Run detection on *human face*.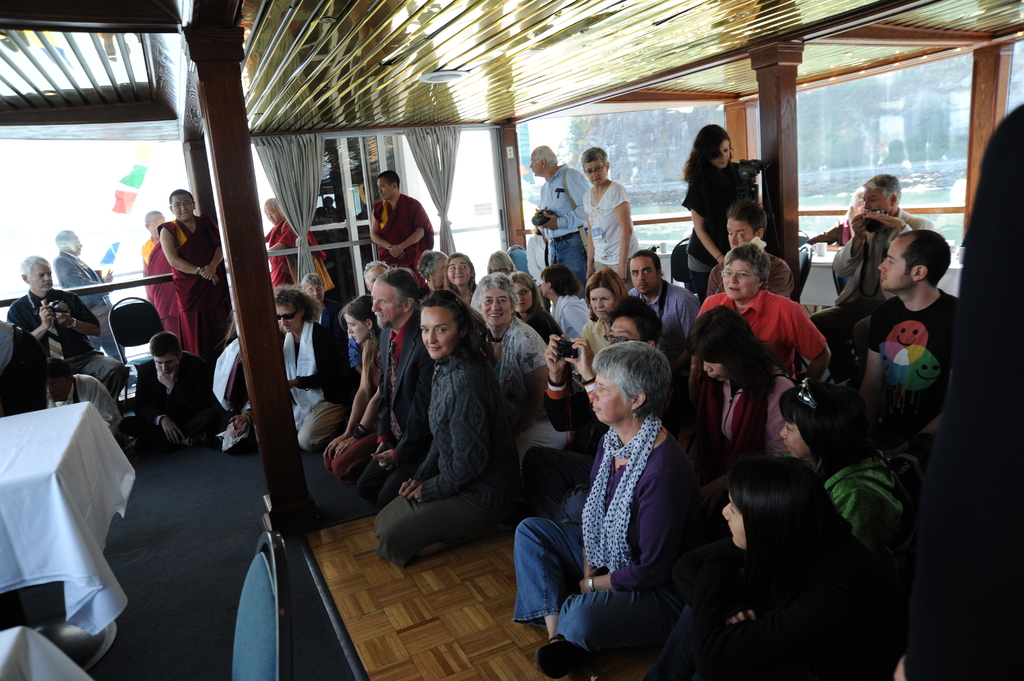
Result: 593:374:630:425.
